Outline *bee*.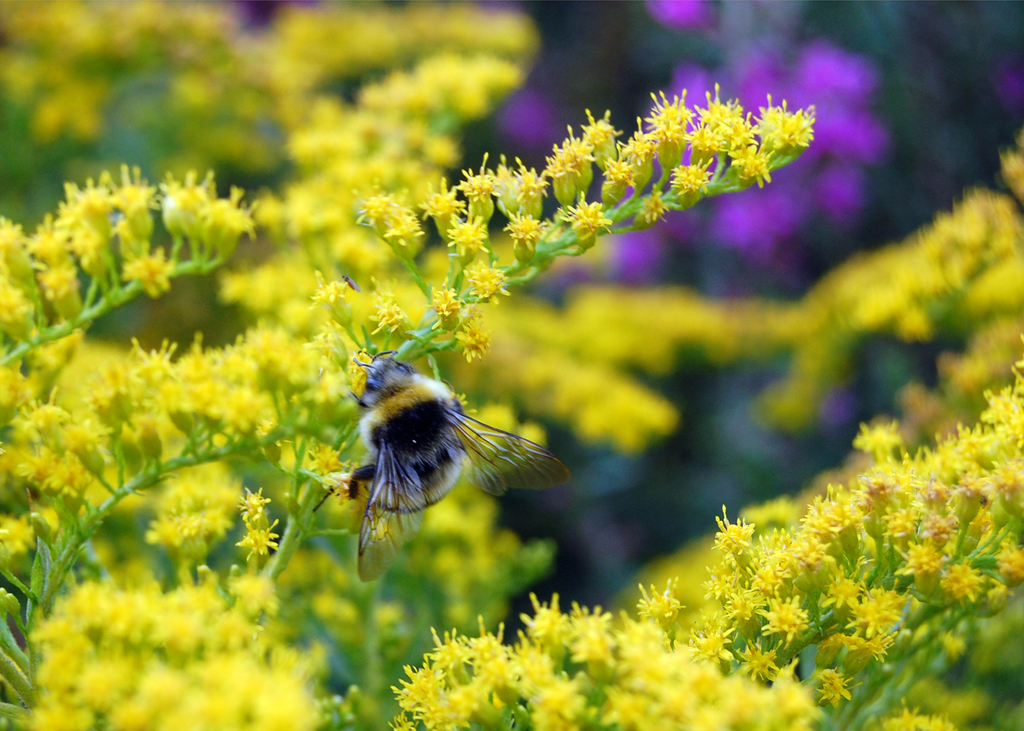
Outline: [left=320, top=342, right=577, bottom=563].
